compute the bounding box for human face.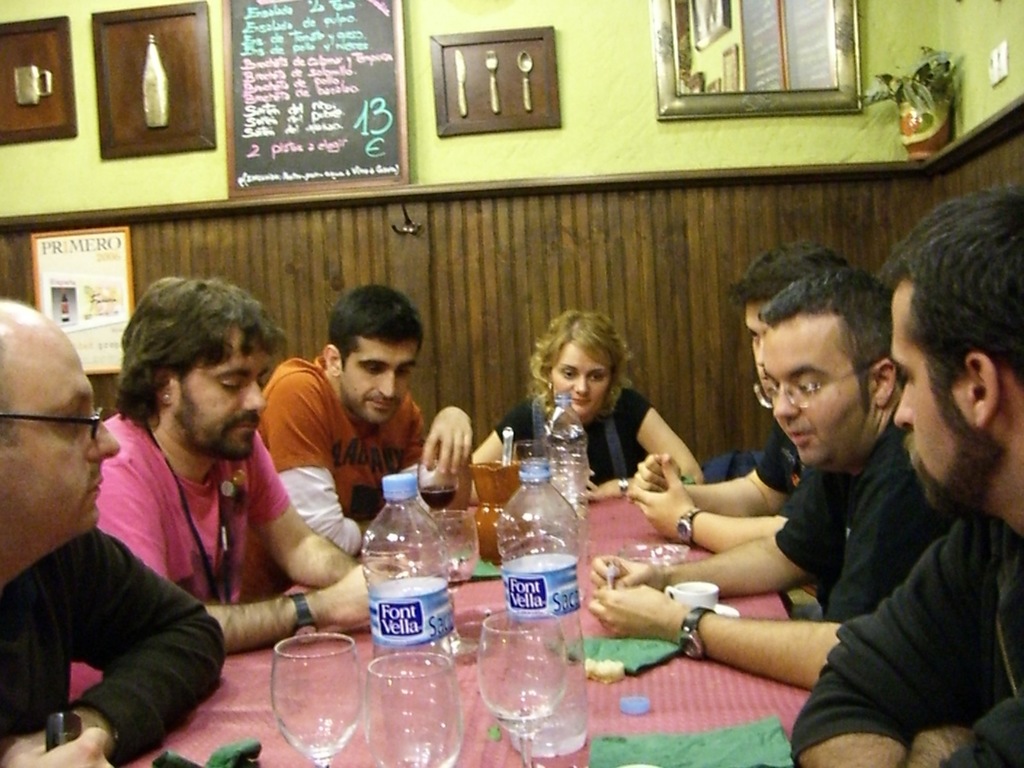
(x1=177, y1=332, x2=273, y2=449).
